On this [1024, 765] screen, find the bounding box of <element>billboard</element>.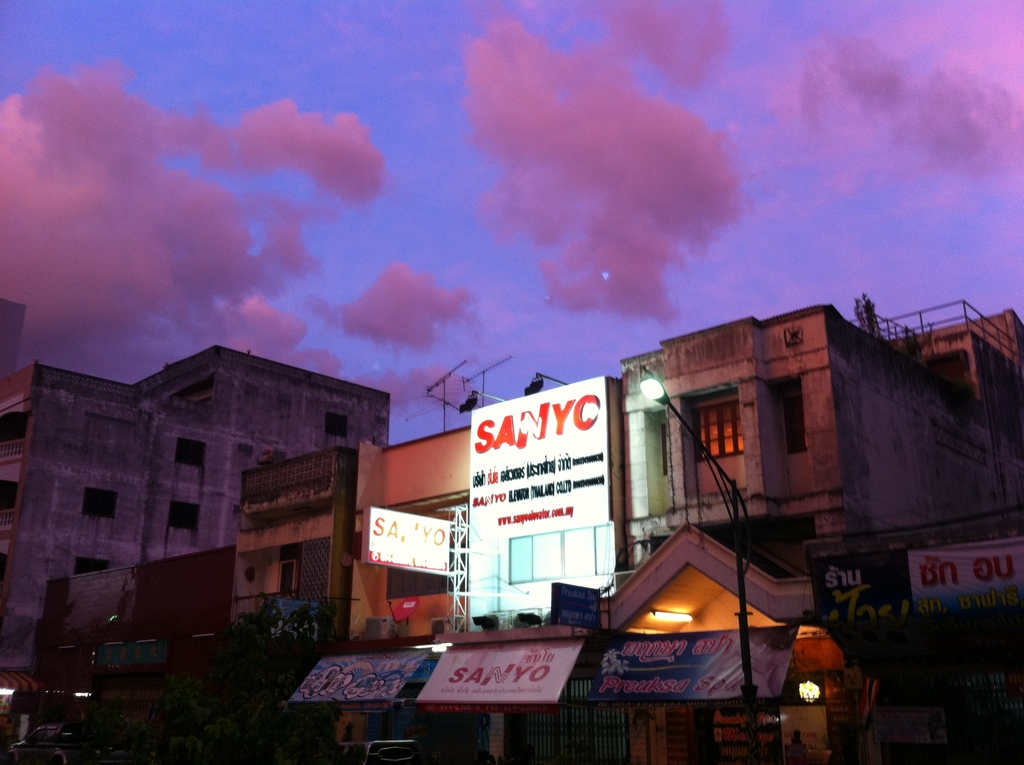
Bounding box: <box>585,630,797,701</box>.
